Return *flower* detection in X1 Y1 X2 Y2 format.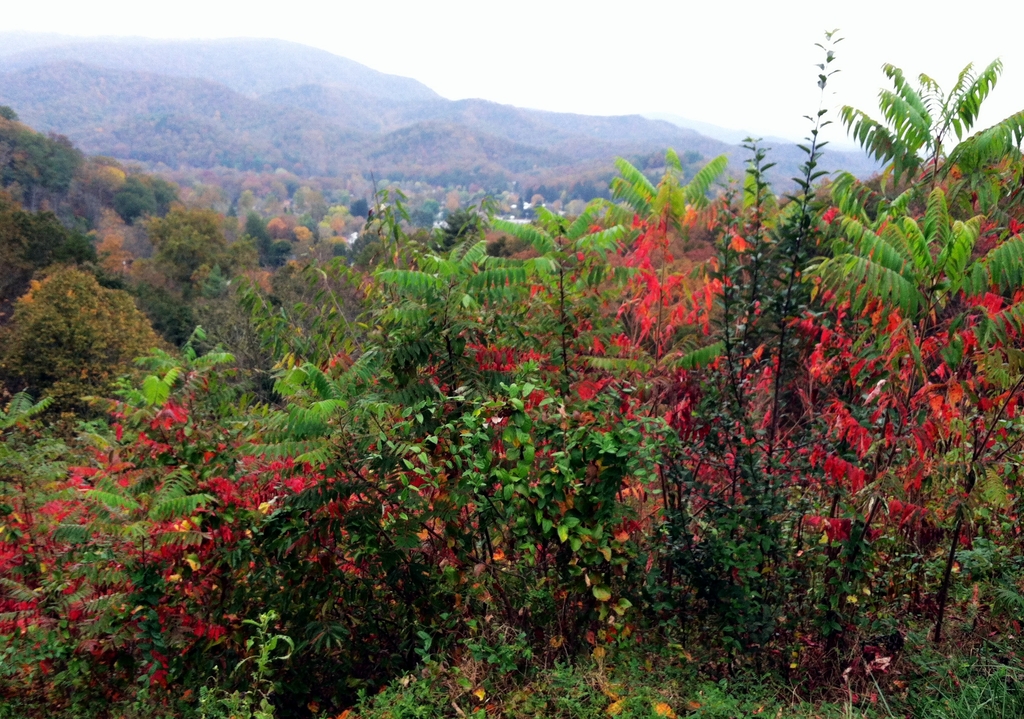
632 250 726 337.
